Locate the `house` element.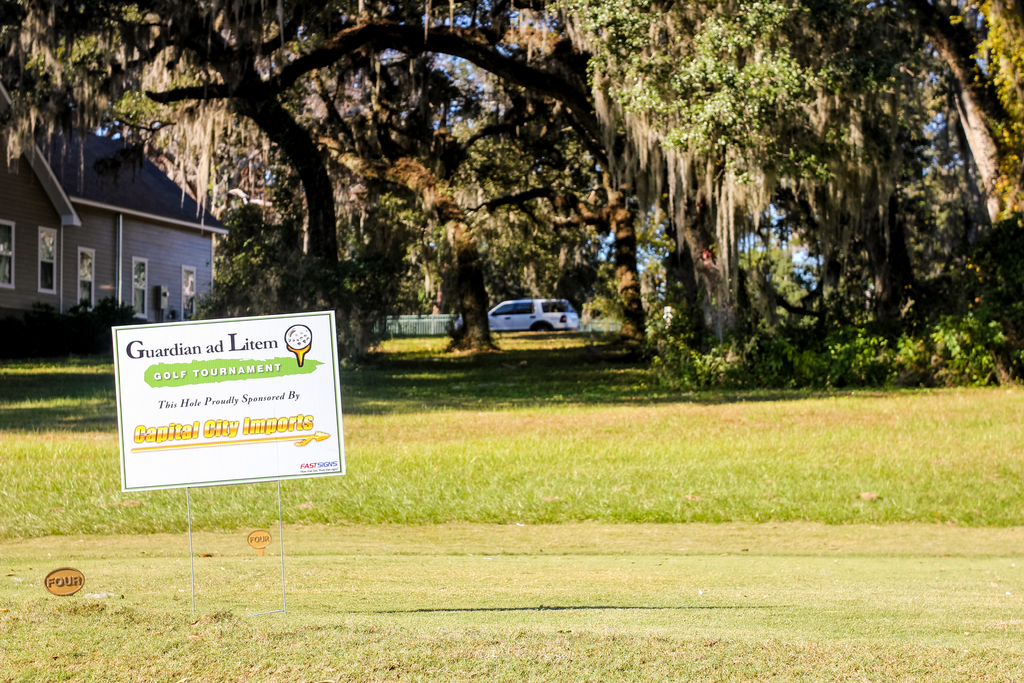
Element bbox: x1=0, y1=78, x2=232, y2=356.
